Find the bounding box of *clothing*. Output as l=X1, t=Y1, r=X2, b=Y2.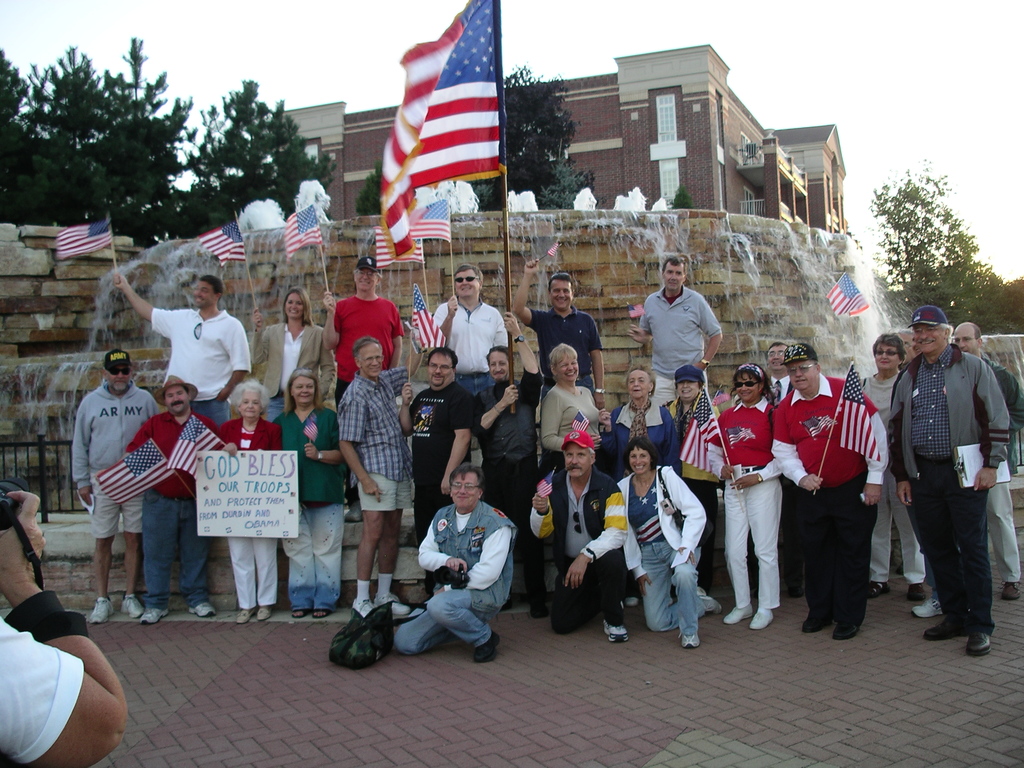
l=849, t=377, r=928, b=584.
